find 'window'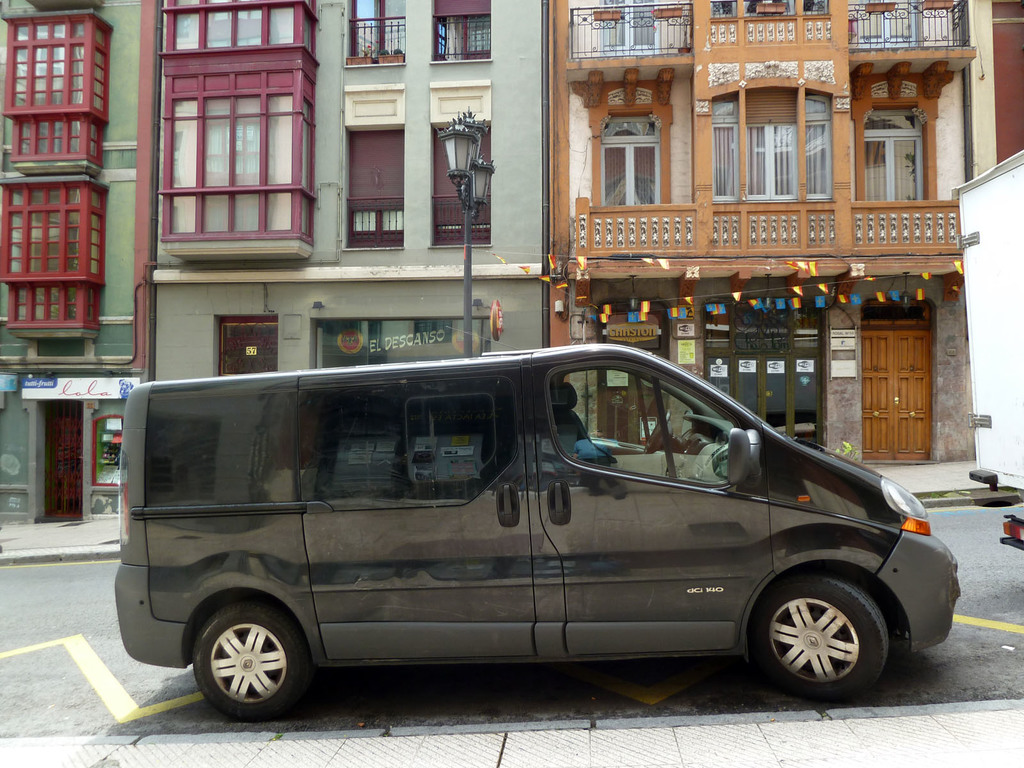
{"left": 14, "top": 20, "right": 85, "bottom": 104}
